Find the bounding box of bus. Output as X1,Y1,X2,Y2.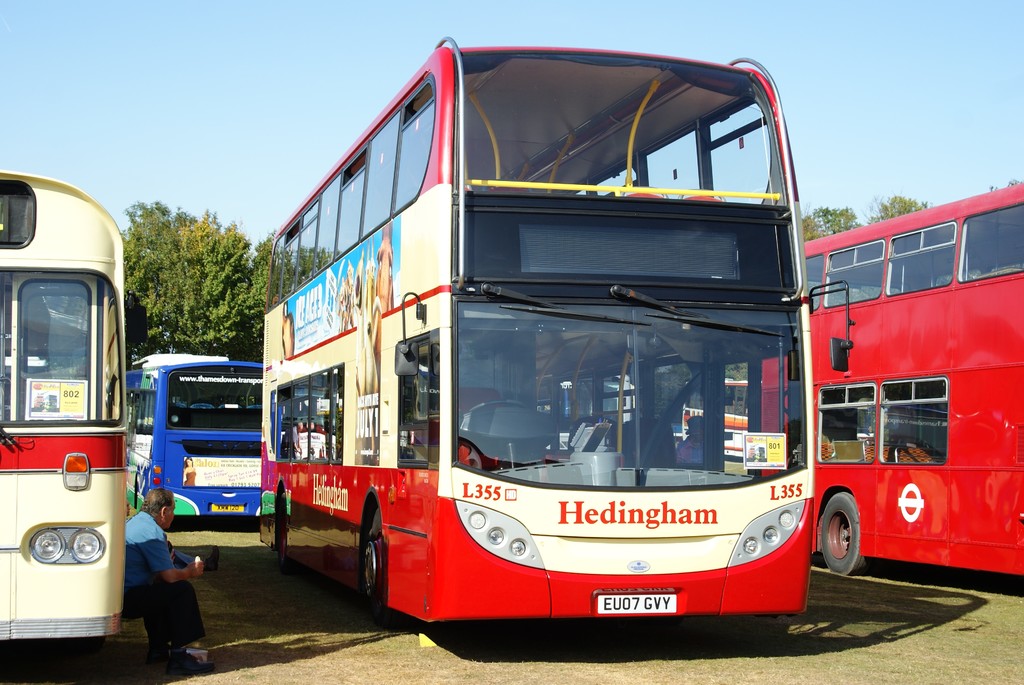
120,352,271,522.
